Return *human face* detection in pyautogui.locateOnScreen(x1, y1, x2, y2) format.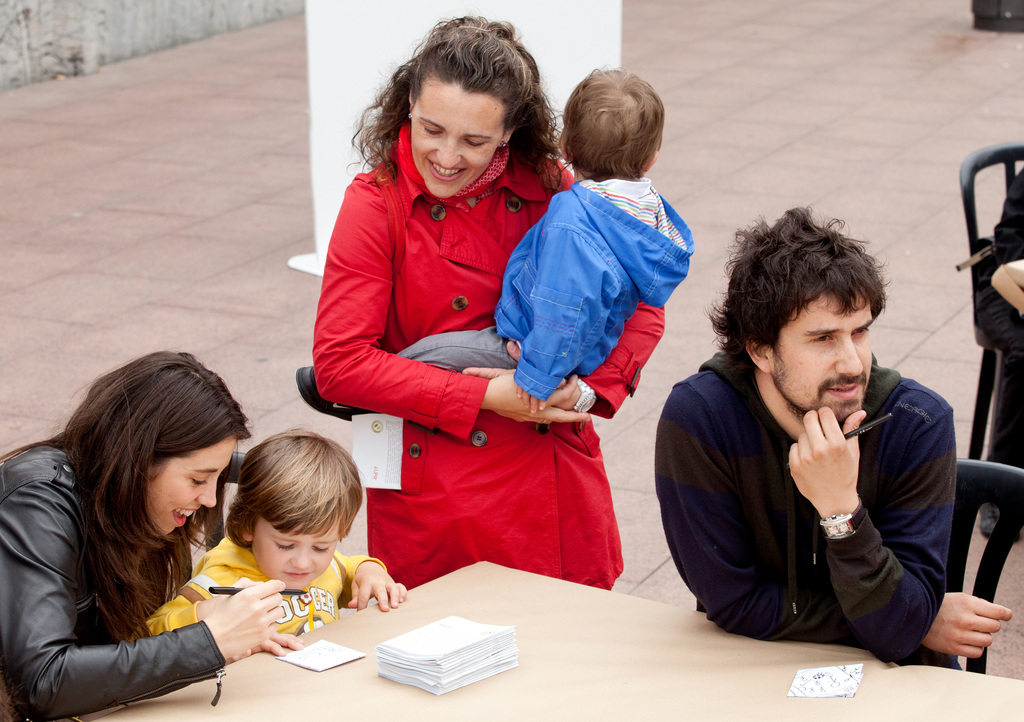
pyautogui.locateOnScreen(410, 83, 504, 198).
